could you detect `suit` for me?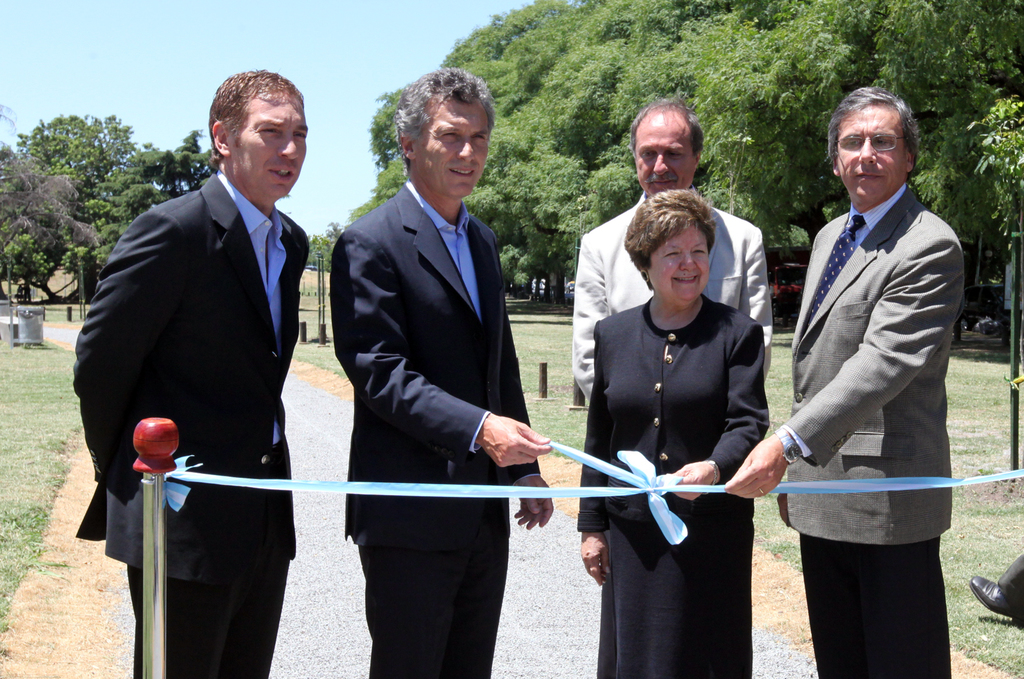
Detection result: 73/167/309/678.
